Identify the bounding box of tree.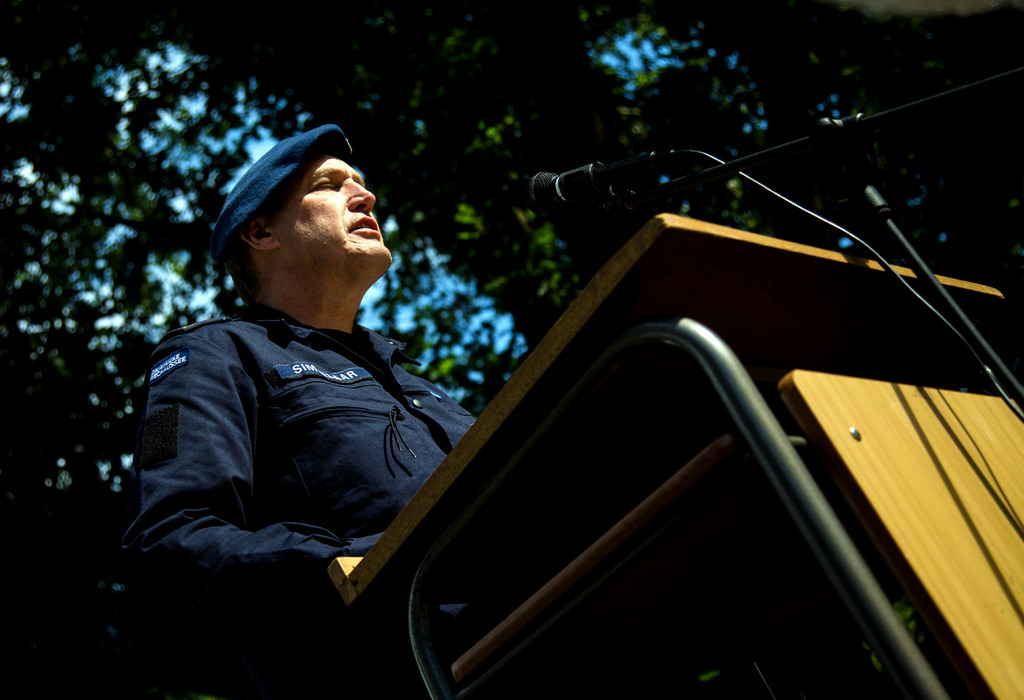
735:0:1016:281.
